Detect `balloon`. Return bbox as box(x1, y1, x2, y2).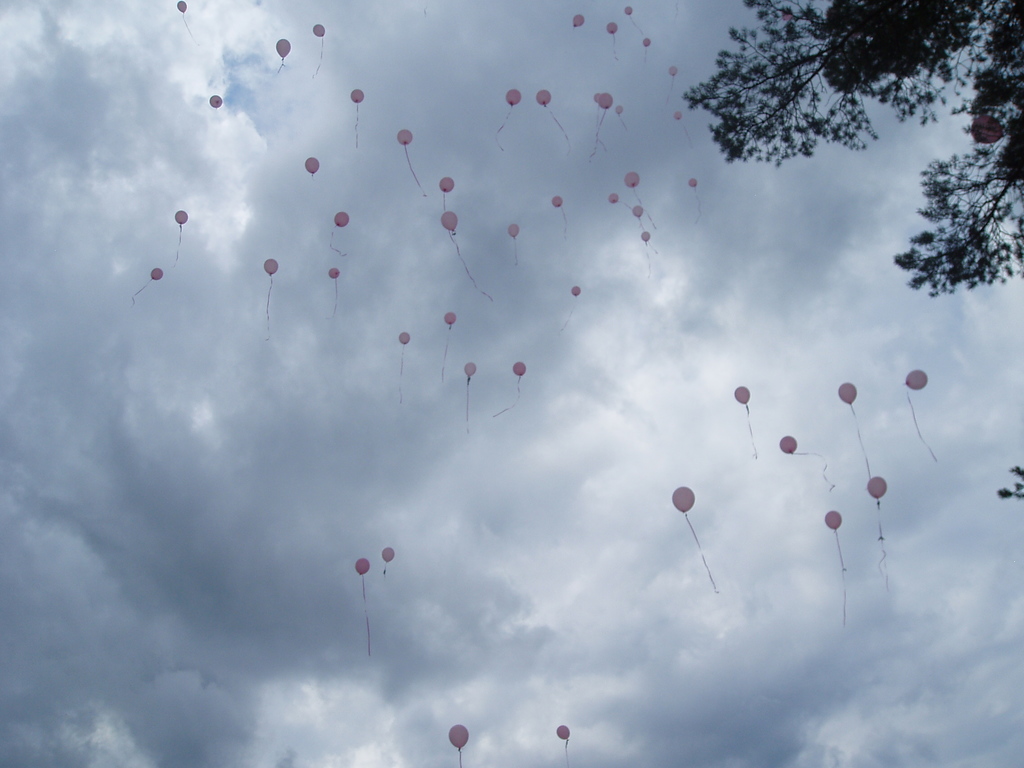
box(642, 228, 651, 244).
